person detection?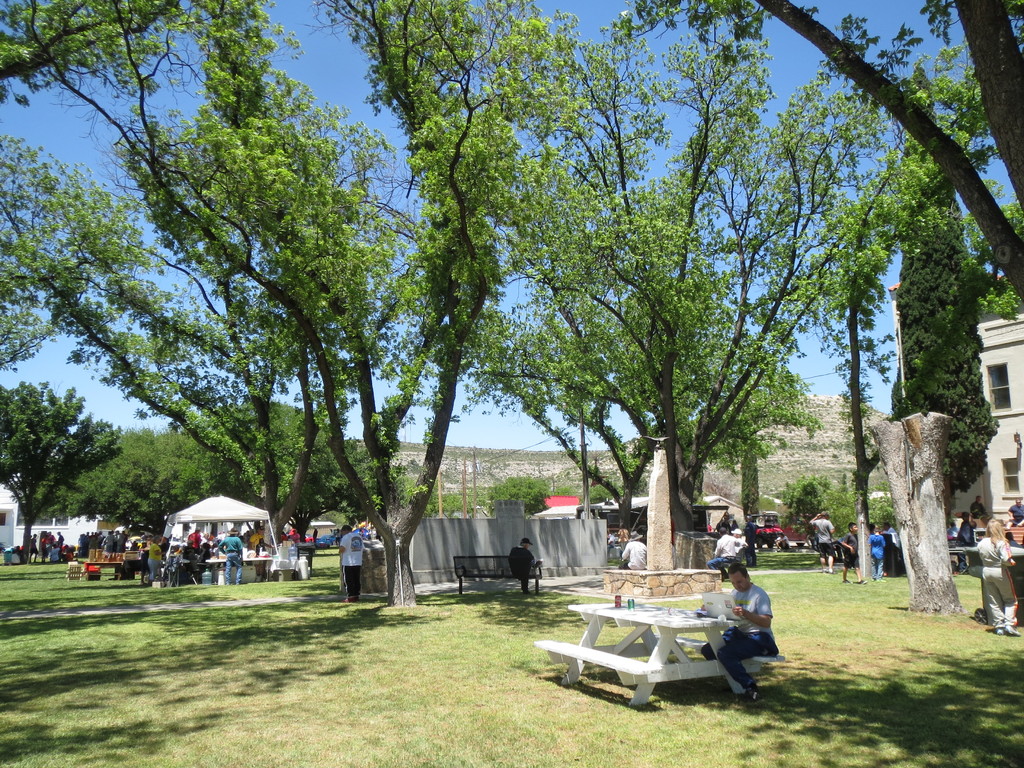
[707, 525, 747, 570]
